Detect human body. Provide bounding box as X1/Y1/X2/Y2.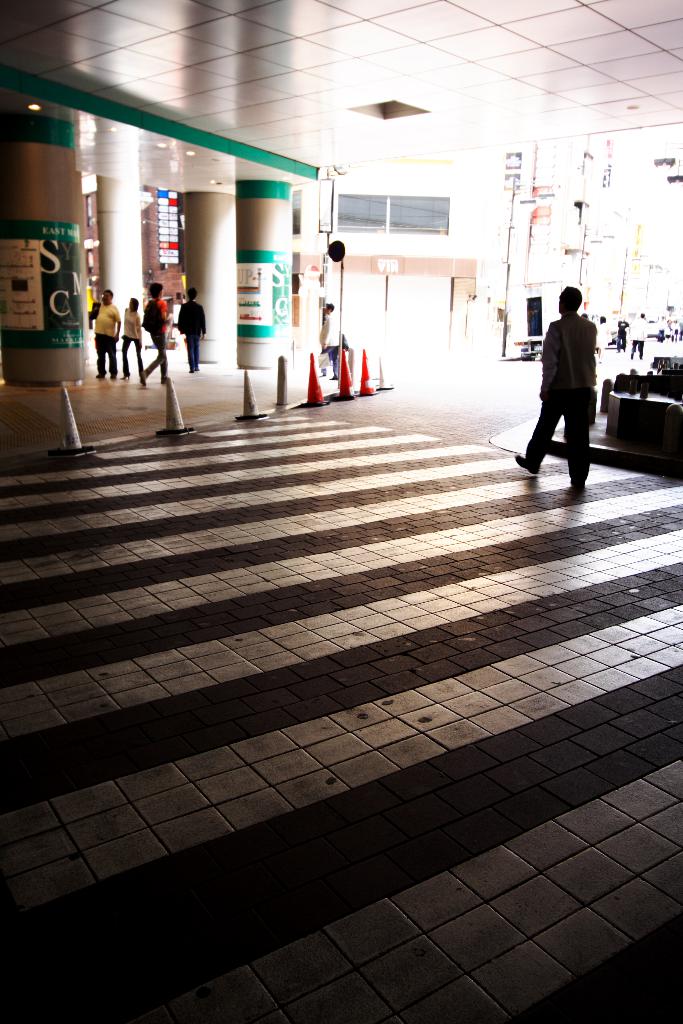
176/288/211/375.
